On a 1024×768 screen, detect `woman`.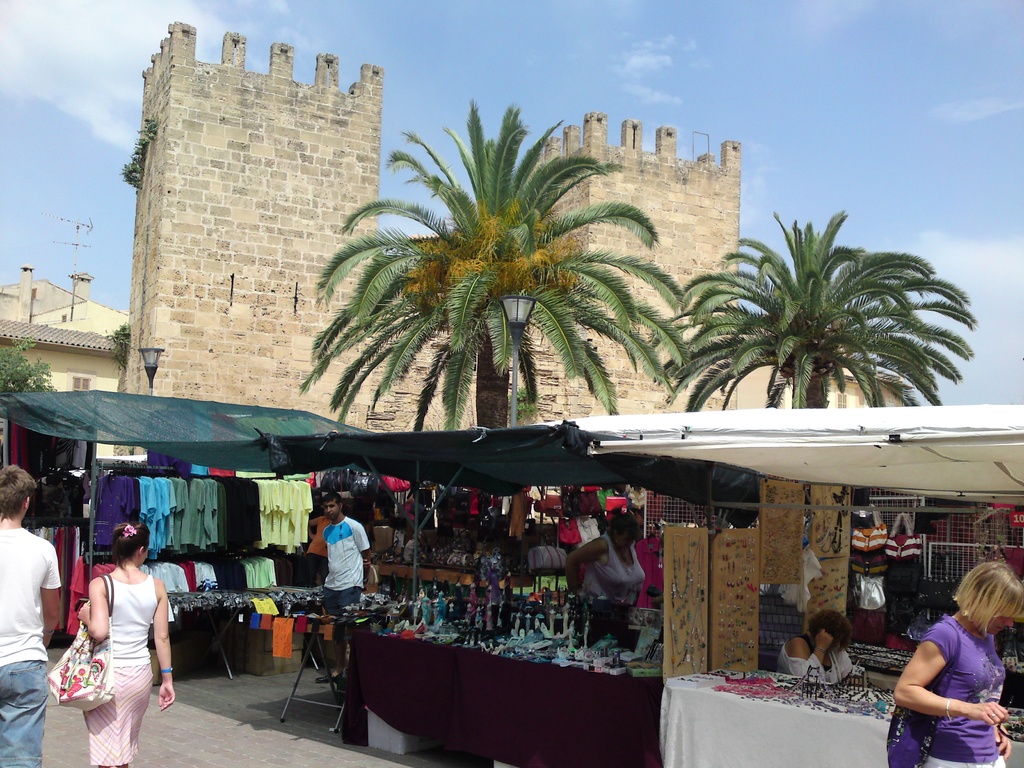
58, 518, 164, 751.
